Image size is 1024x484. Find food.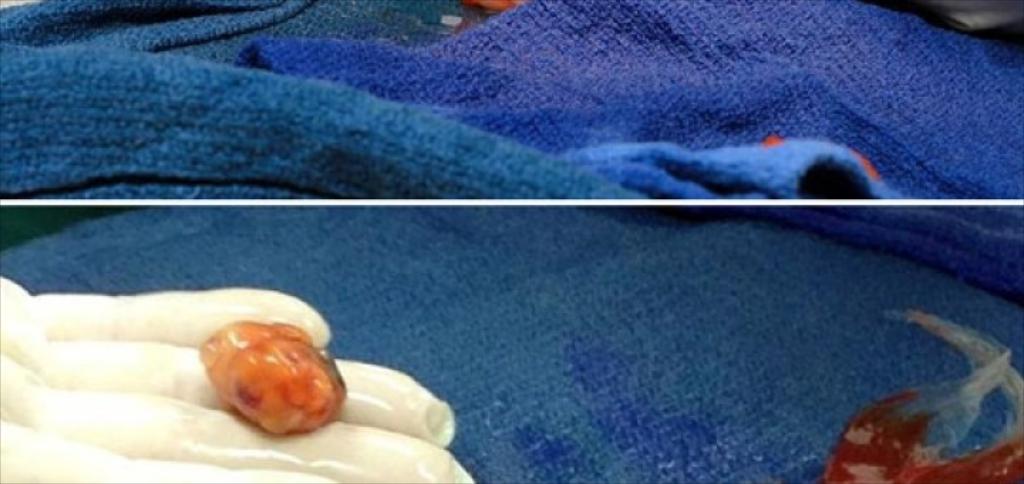
(left=202, top=322, right=350, bottom=431).
